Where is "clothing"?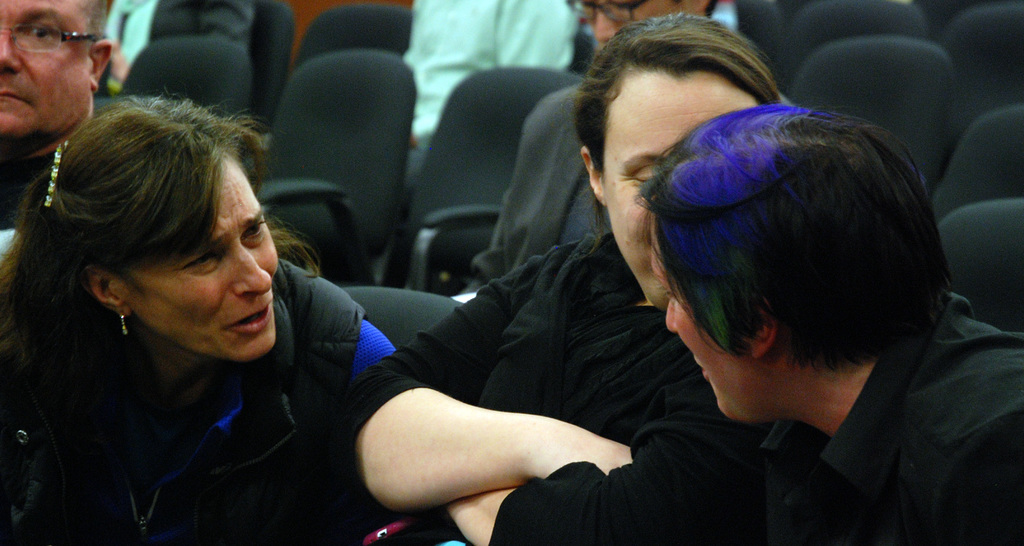
[321, 228, 783, 545].
